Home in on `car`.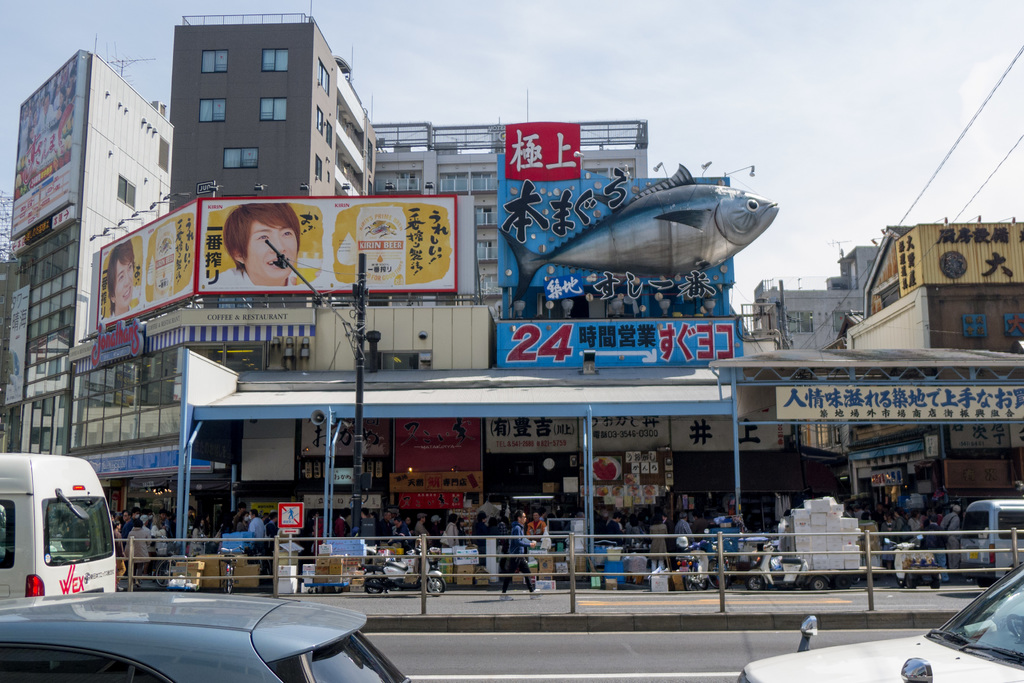
Homed in at {"left": 0, "top": 451, "right": 118, "bottom": 598}.
